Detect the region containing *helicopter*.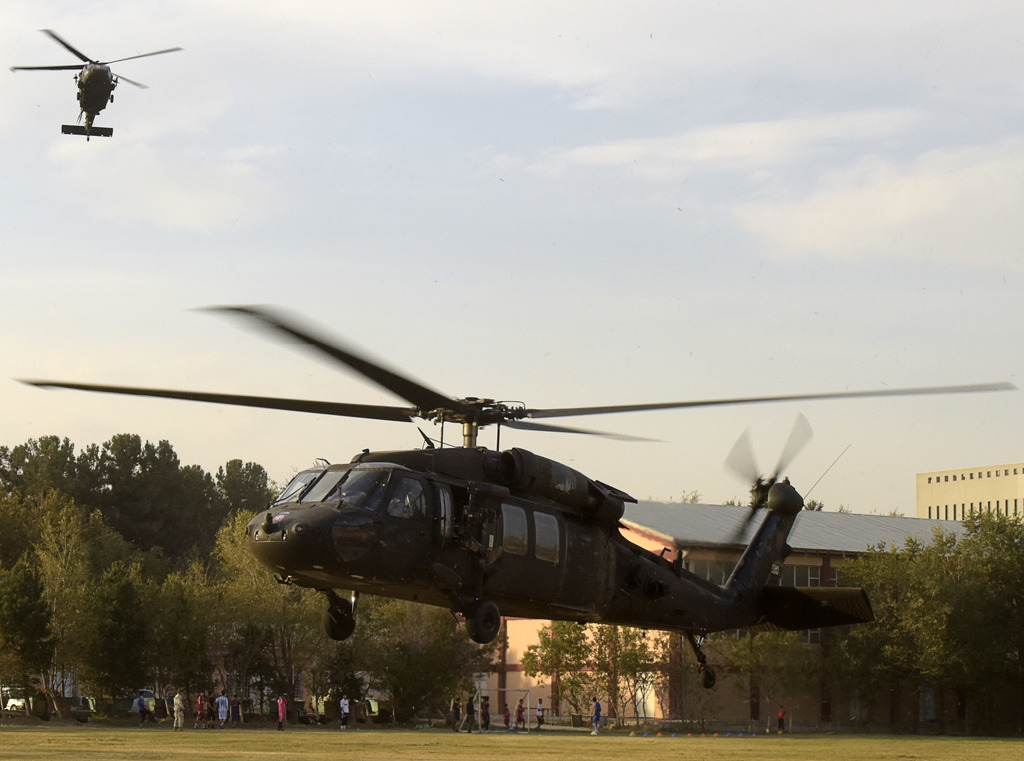
pyautogui.locateOnScreen(52, 299, 886, 696).
